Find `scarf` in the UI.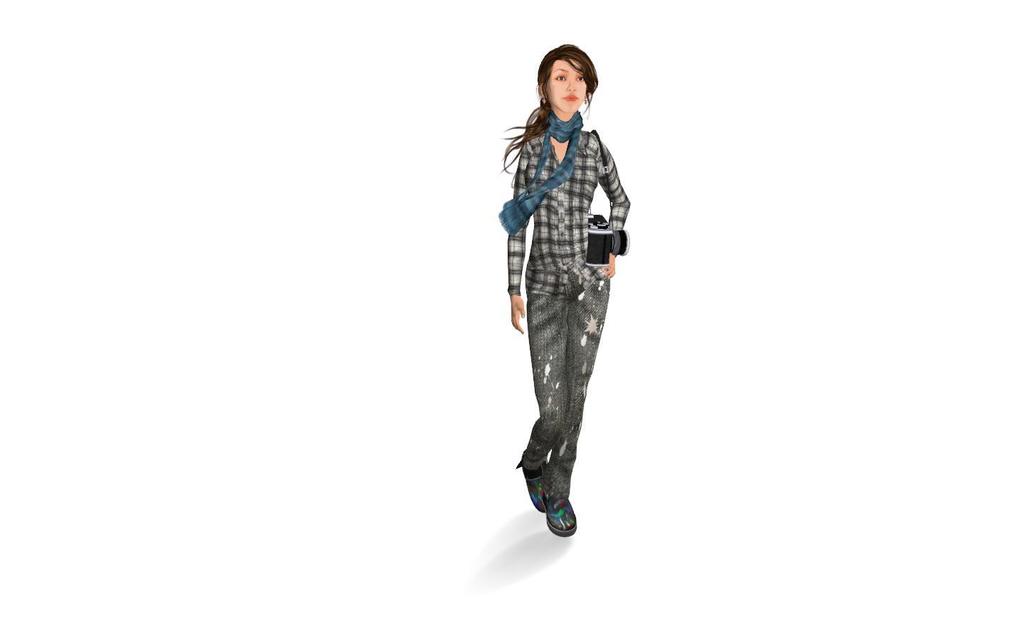
UI element at 494, 110, 587, 228.
